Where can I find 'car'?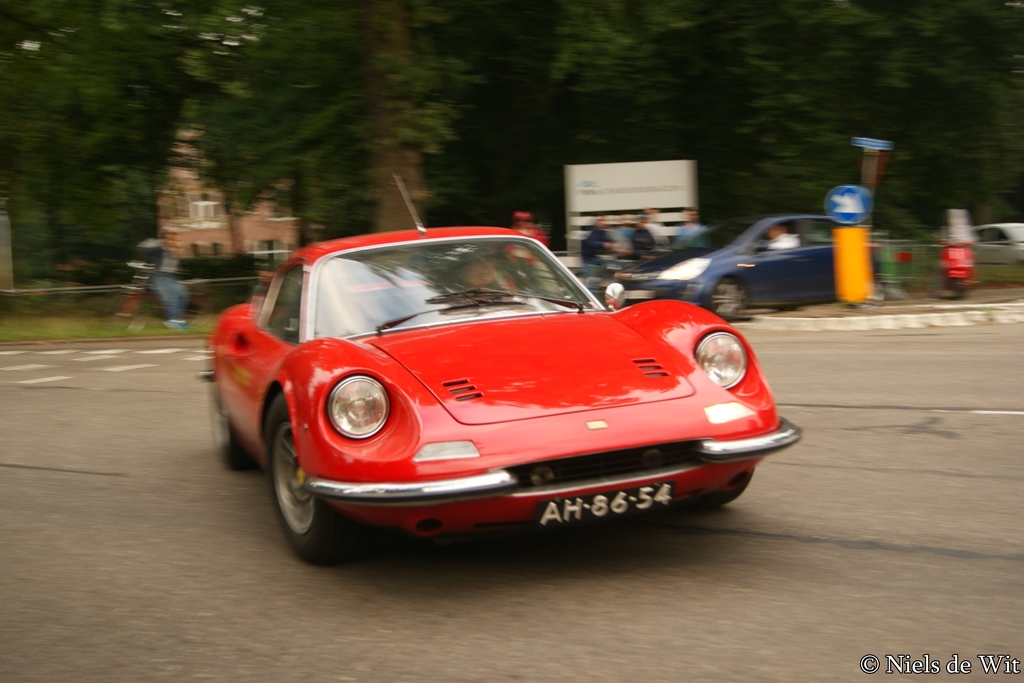
You can find it at {"x1": 877, "y1": 222, "x2": 1016, "y2": 302}.
